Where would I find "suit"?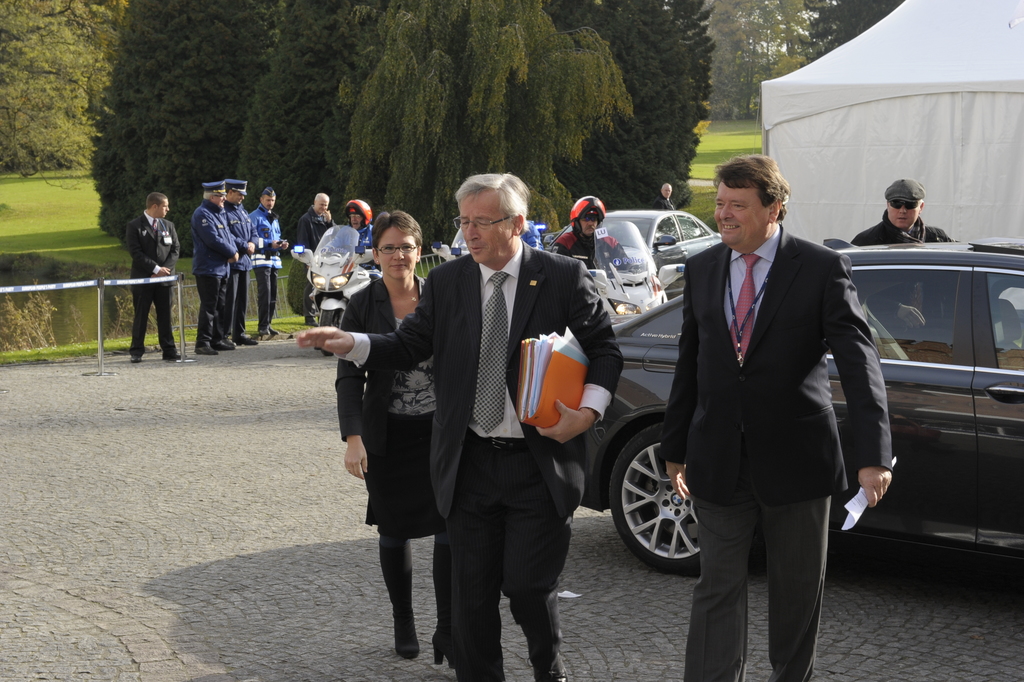
At (124, 209, 181, 351).
